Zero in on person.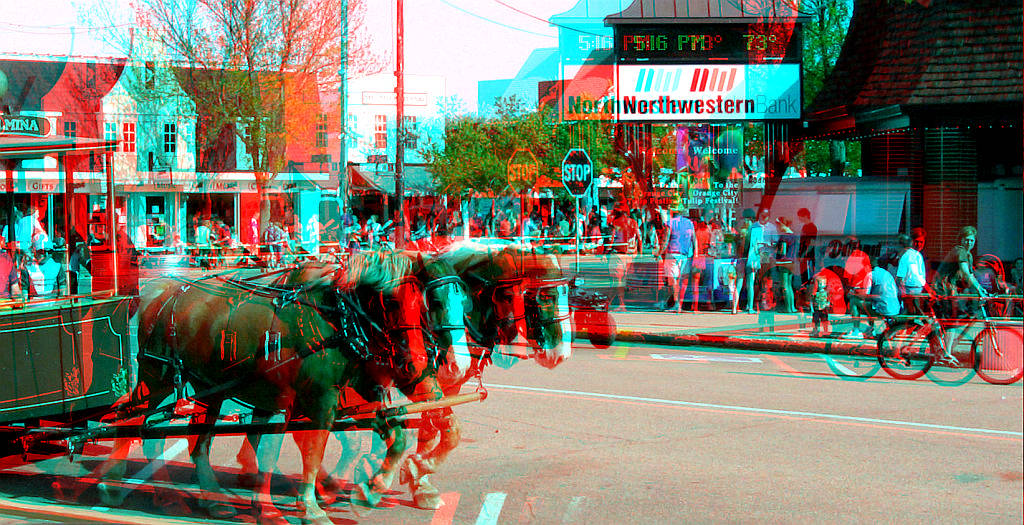
Zeroed in: select_region(215, 223, 232, 267).
